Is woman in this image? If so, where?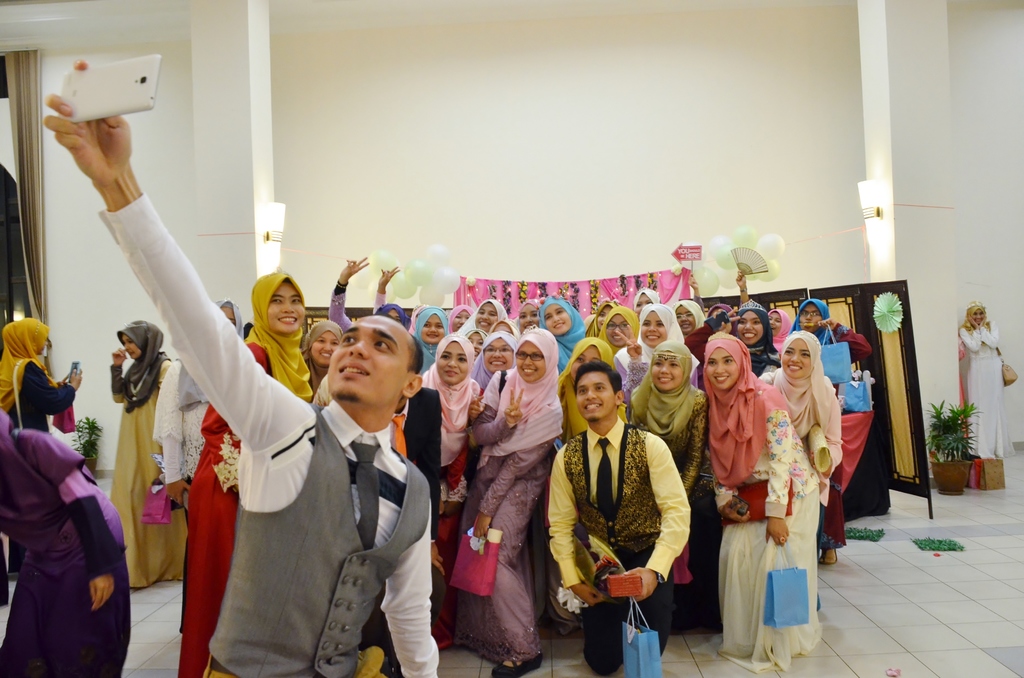
Yes, at 148/296/251/636.
